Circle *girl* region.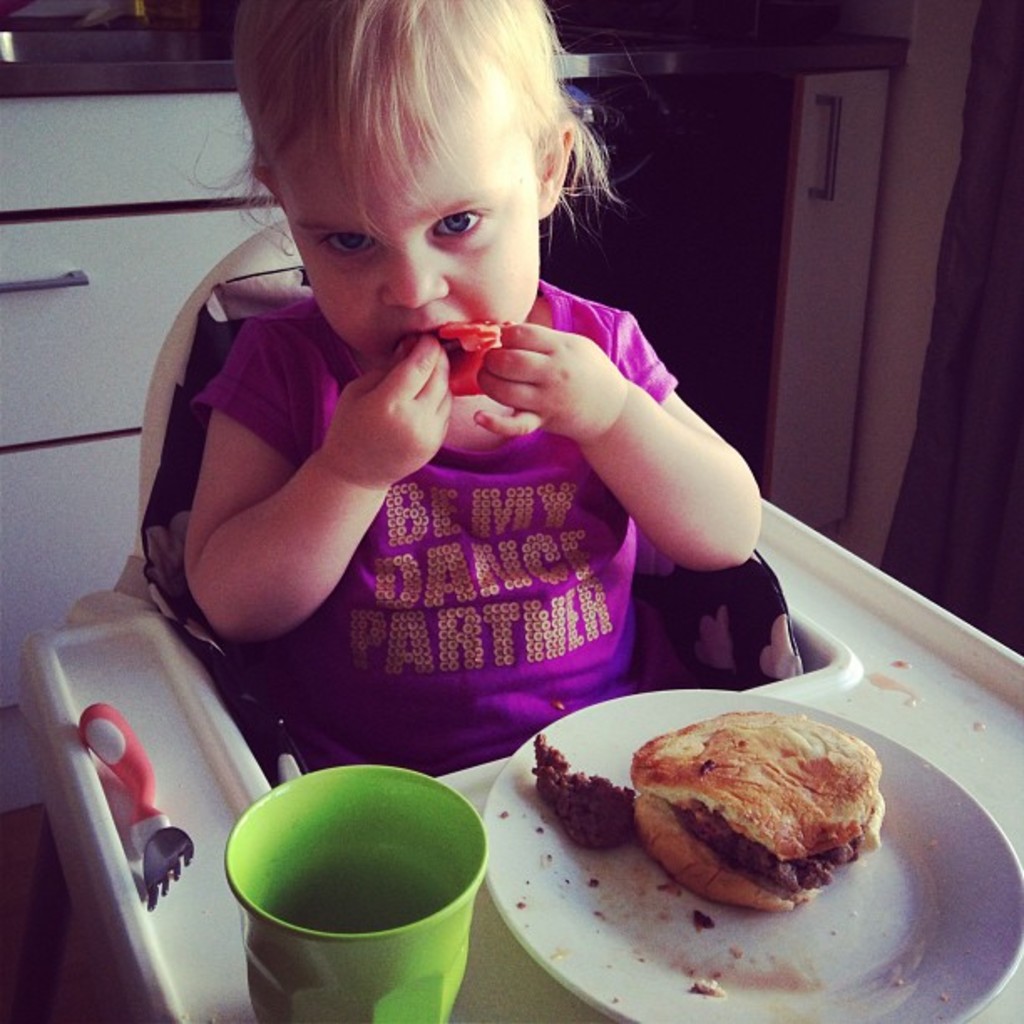
Region: {"x1": 184, "y1": 2, "x2": 758, "y2": 780}.
